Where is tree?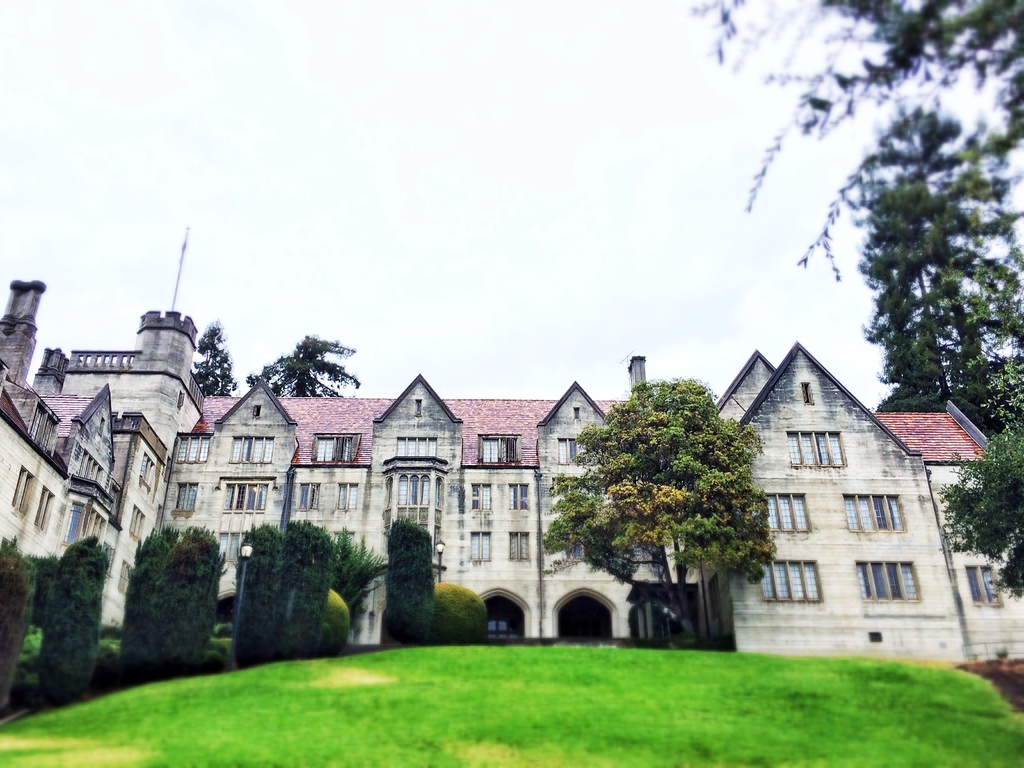
bbox(340, 524, 392, 611).
